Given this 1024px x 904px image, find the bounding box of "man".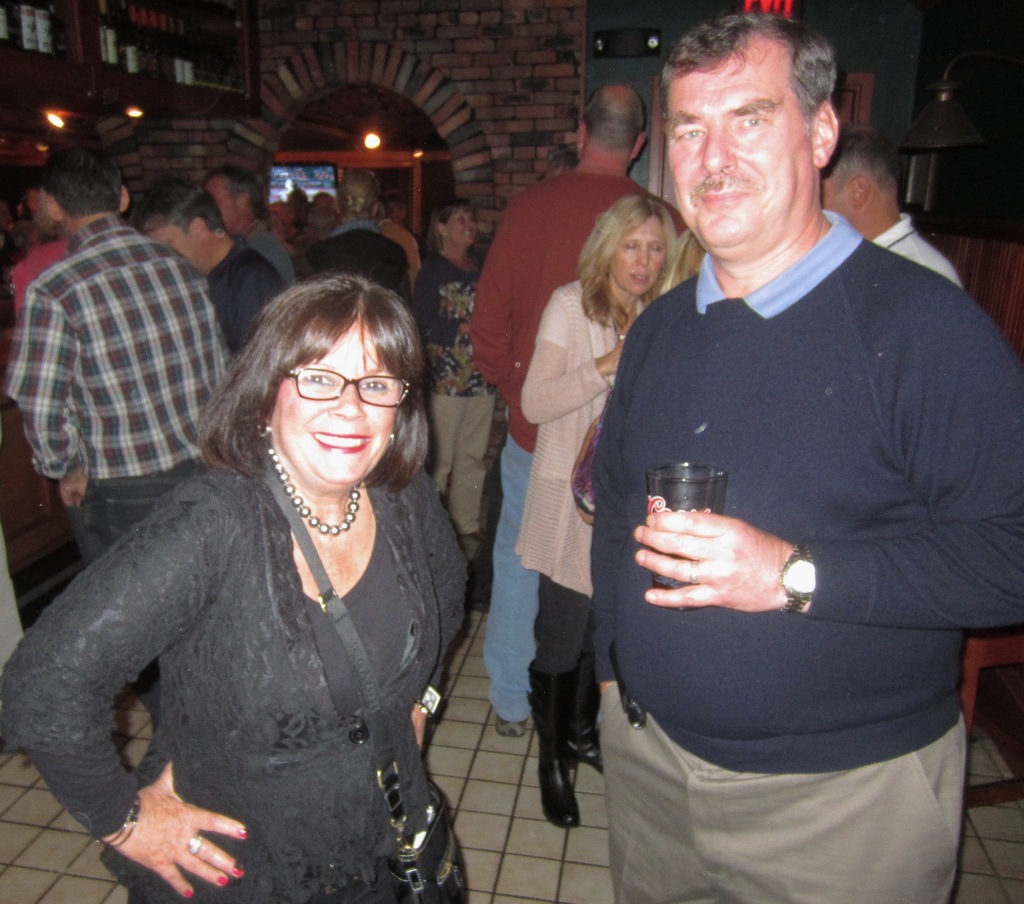
x1=558, y1=14, x2=1010, y2=881.
